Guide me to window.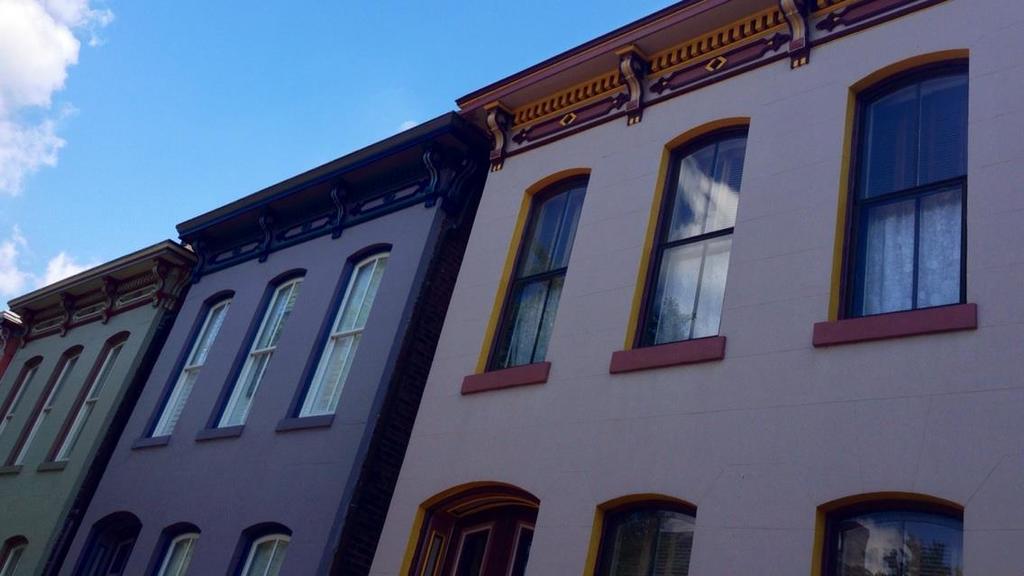
Guidance: 147, 526, 201, 575.
